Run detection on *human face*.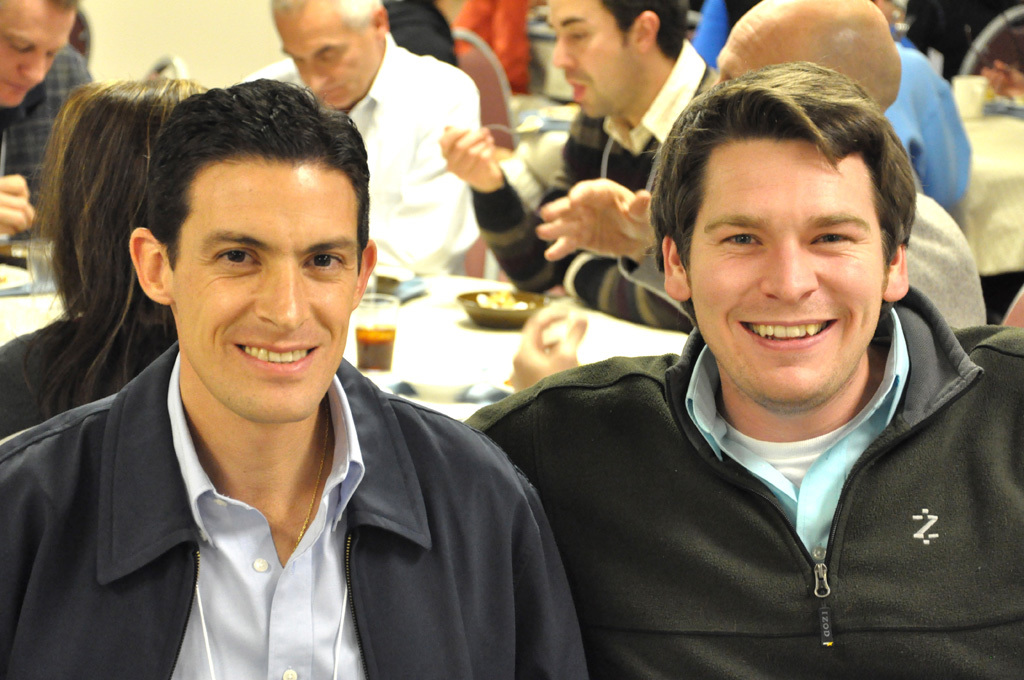
Result: select_region(0, 0, 77, 105).
